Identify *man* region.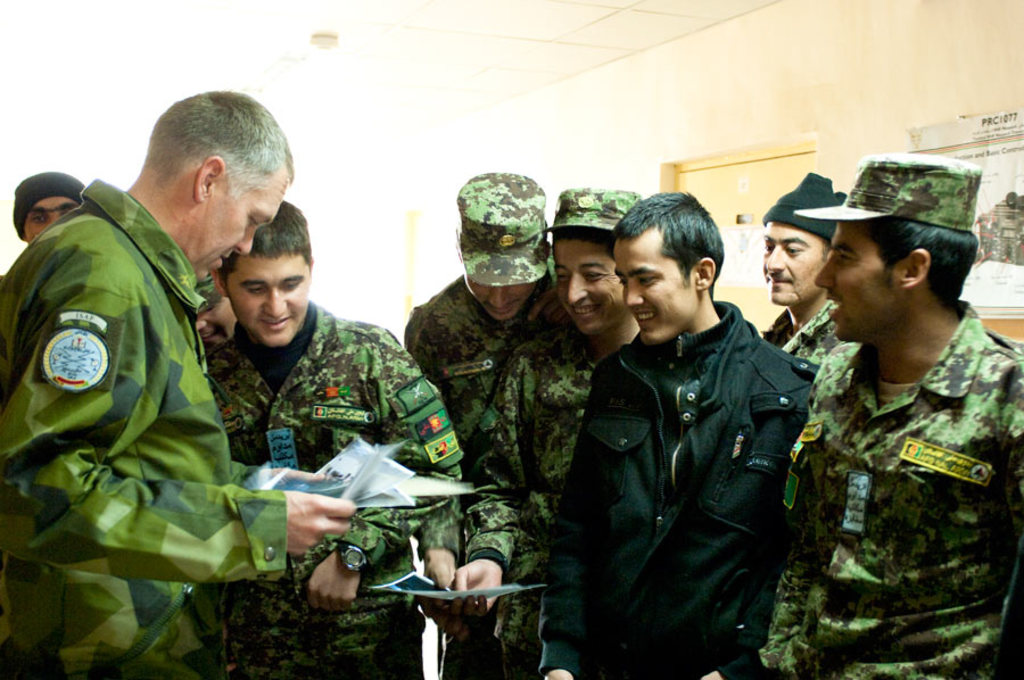
Region: (0, 86, 356, 679).
